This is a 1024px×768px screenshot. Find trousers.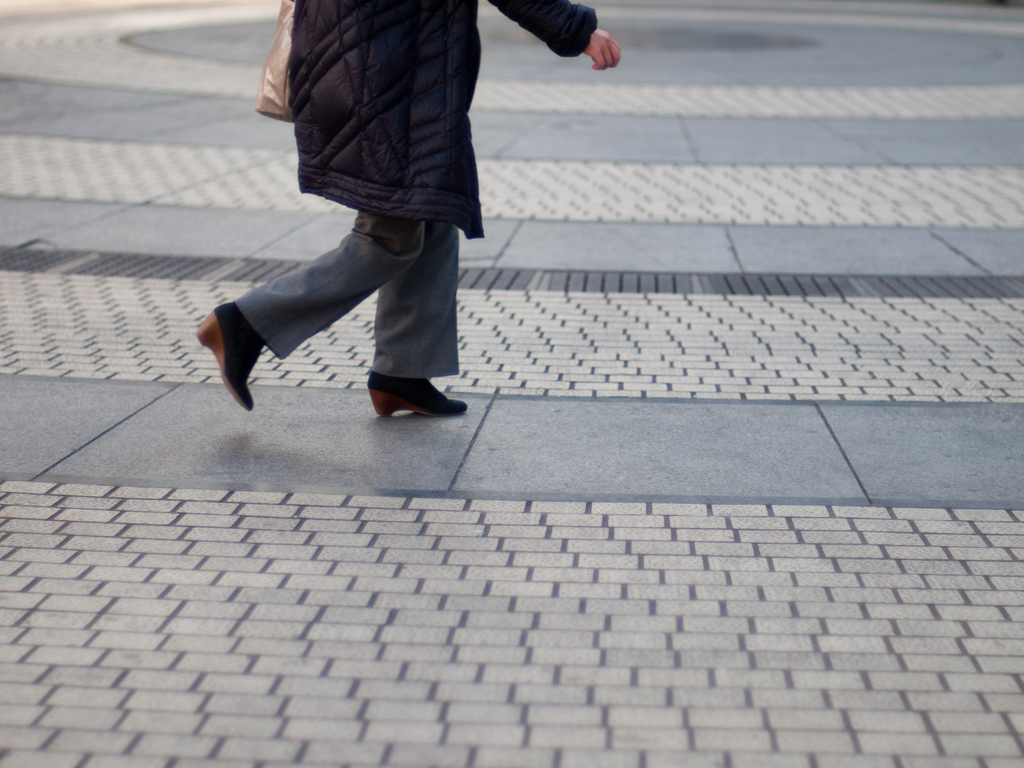
Bounding box: (241, 140, 477, 379).
